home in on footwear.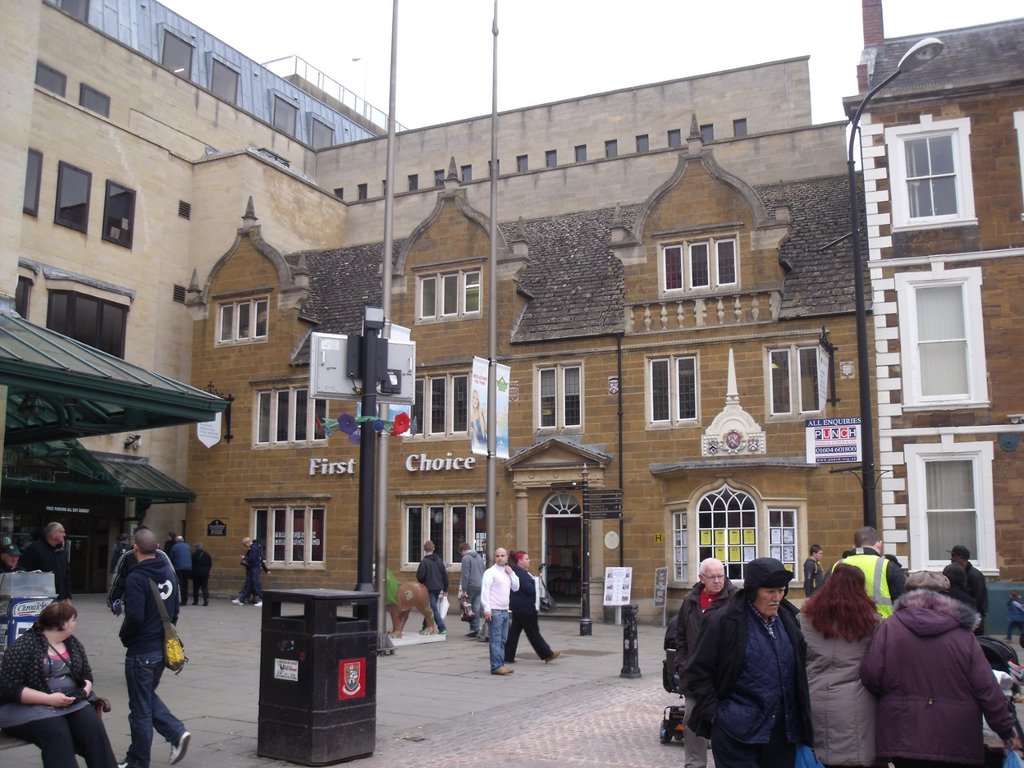
Homed in at bbox(170, 730, 191, 767).
